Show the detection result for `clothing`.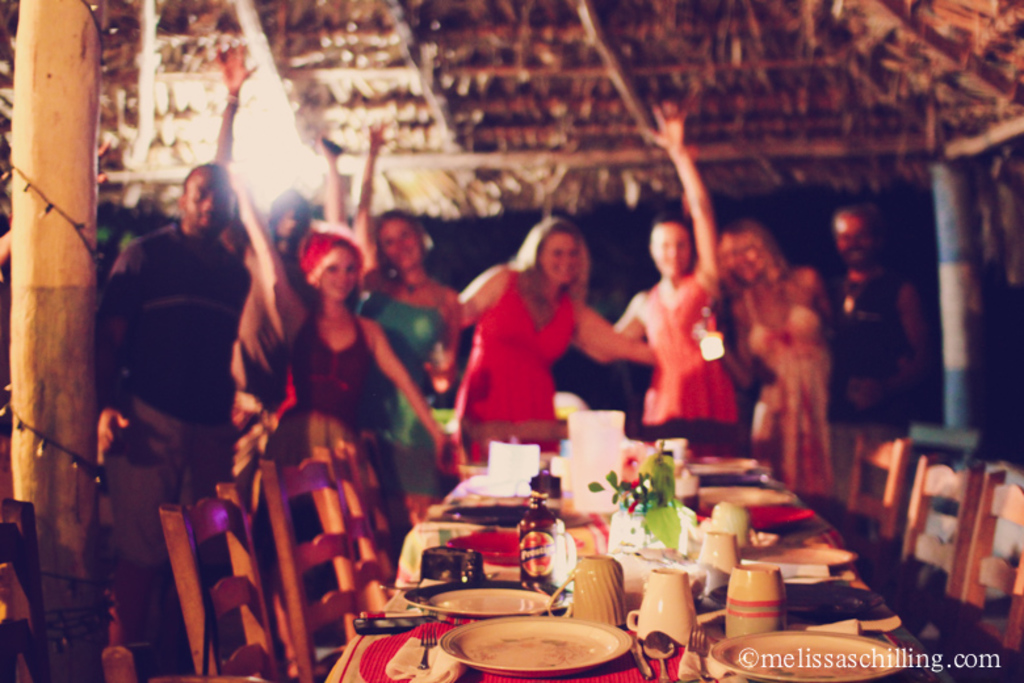
detection(253, 309, 400, 602).
